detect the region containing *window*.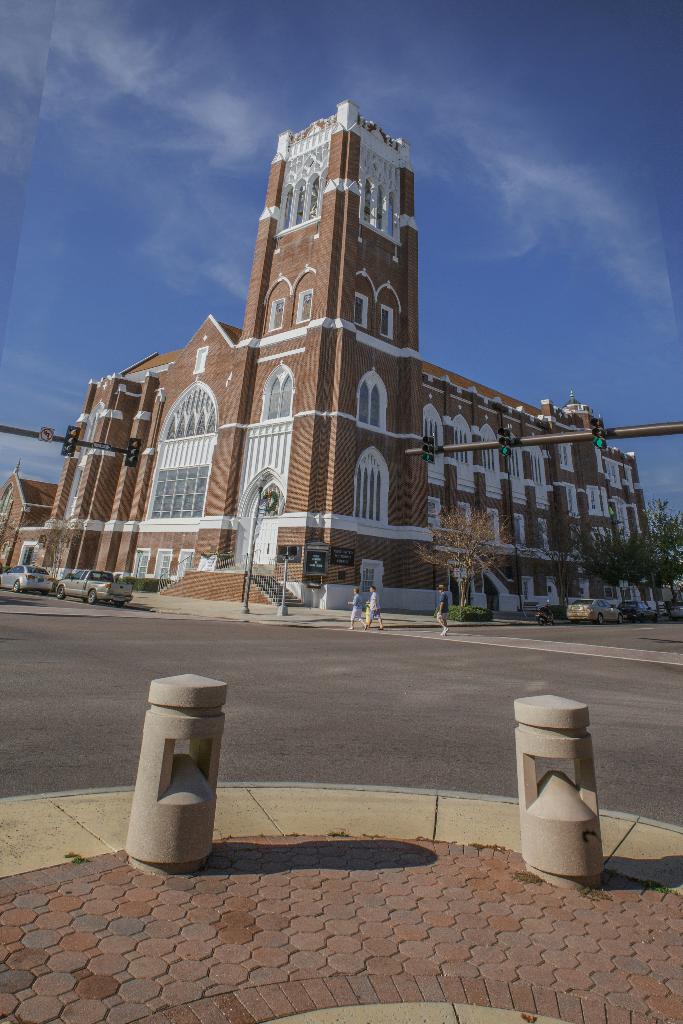
l=361, t=177, r=401, b=242.
